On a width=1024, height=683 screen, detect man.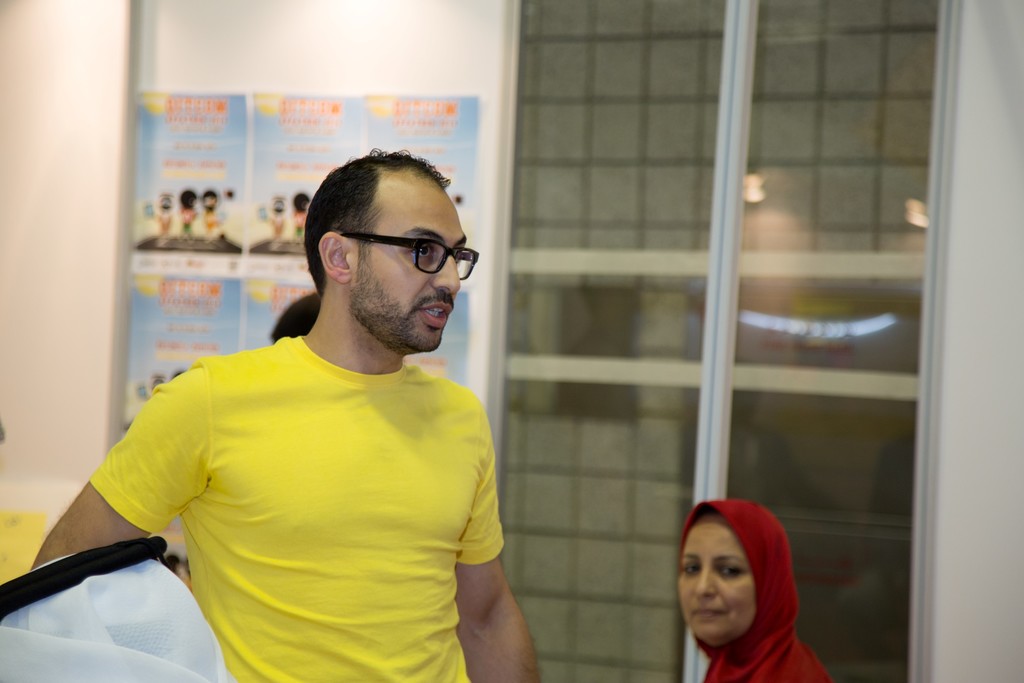
[left=49, top=144, right=561, bottom=661].
